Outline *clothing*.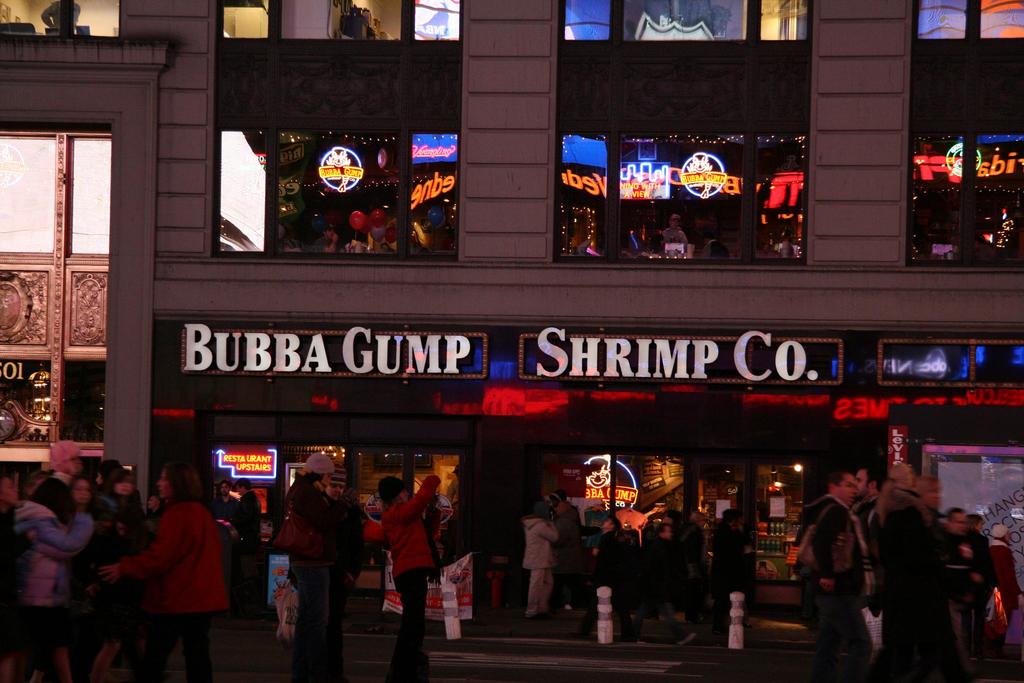
Outline: locate(985, 522, 1016, 646).
